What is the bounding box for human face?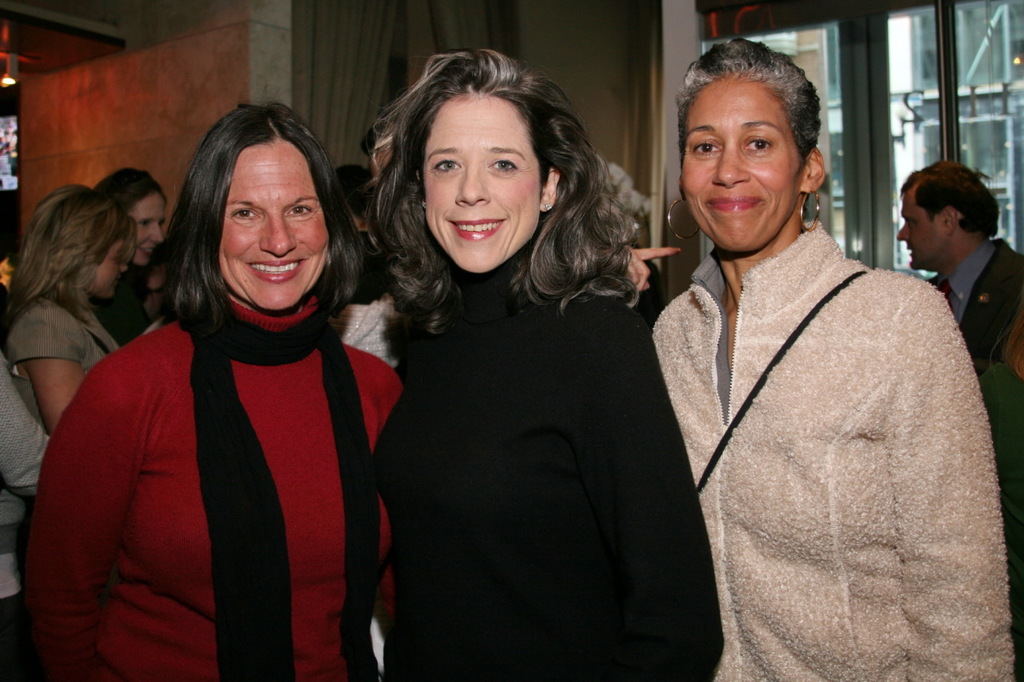
[897,186,945,270].
